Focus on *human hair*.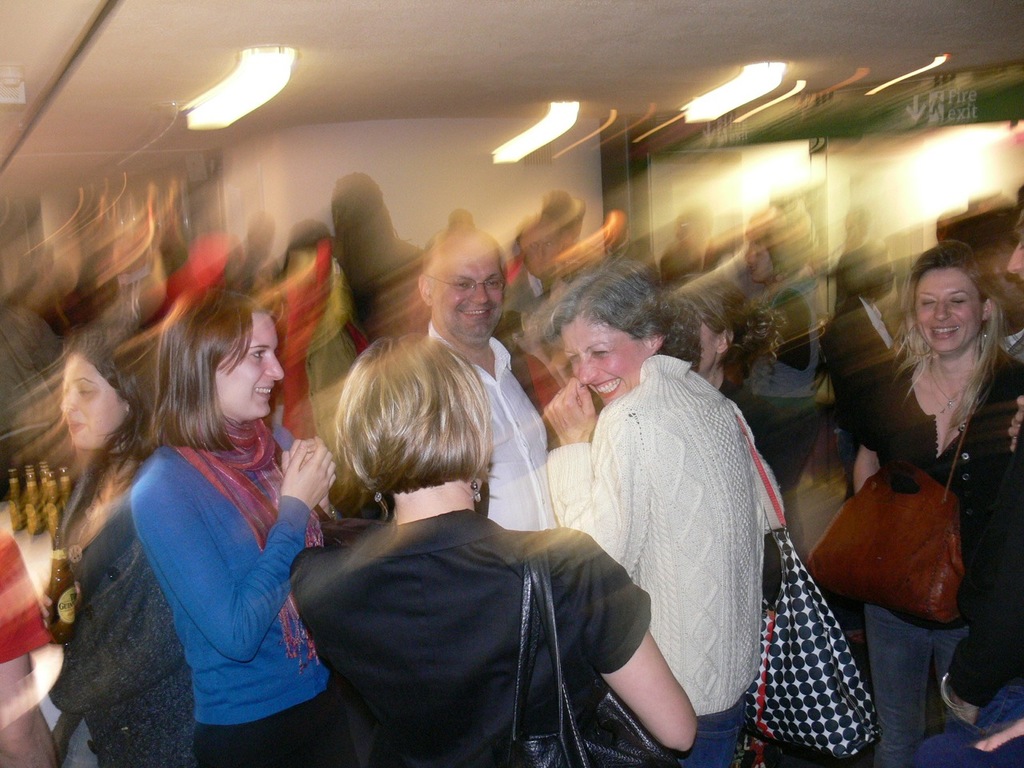
Focused at select_region(543, 257, 703, 366).
